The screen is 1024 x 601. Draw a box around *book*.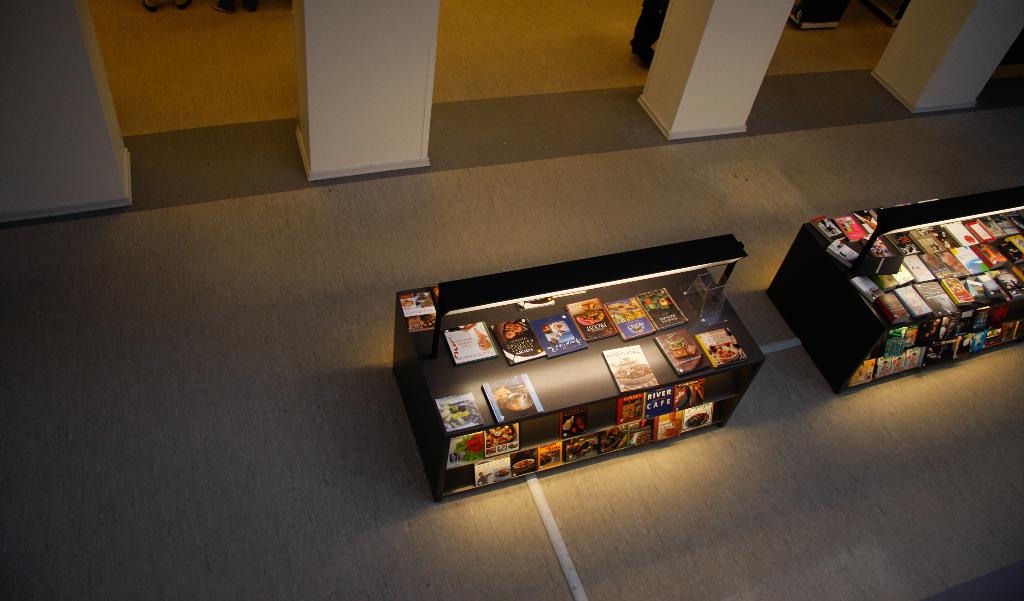
region(395, 289, 438, 335).
